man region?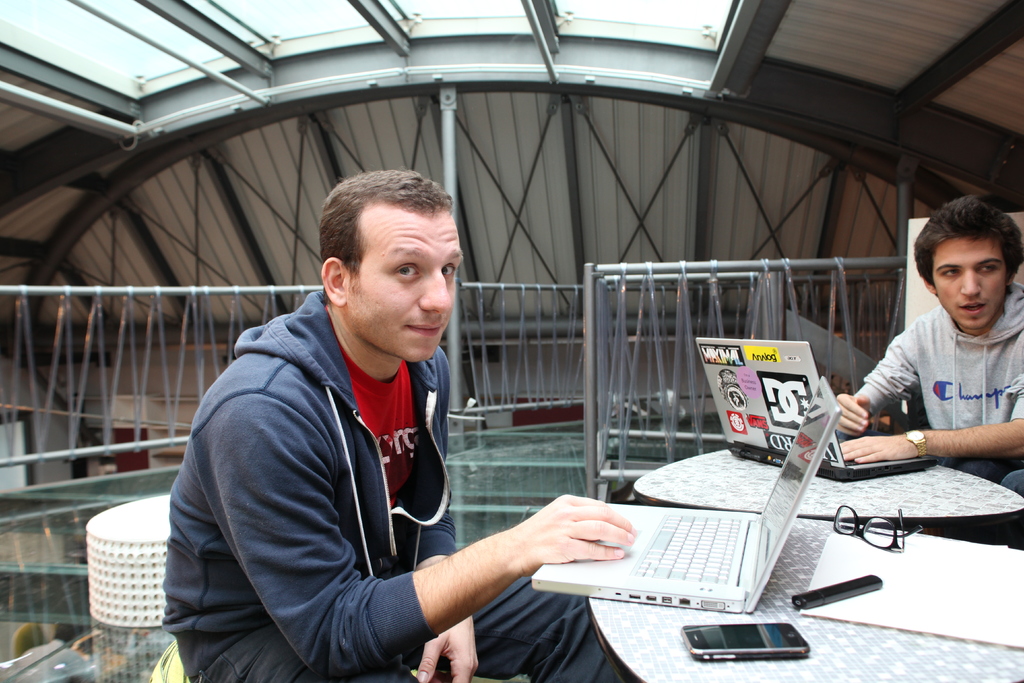
region(828, 185, 1023, 520)
